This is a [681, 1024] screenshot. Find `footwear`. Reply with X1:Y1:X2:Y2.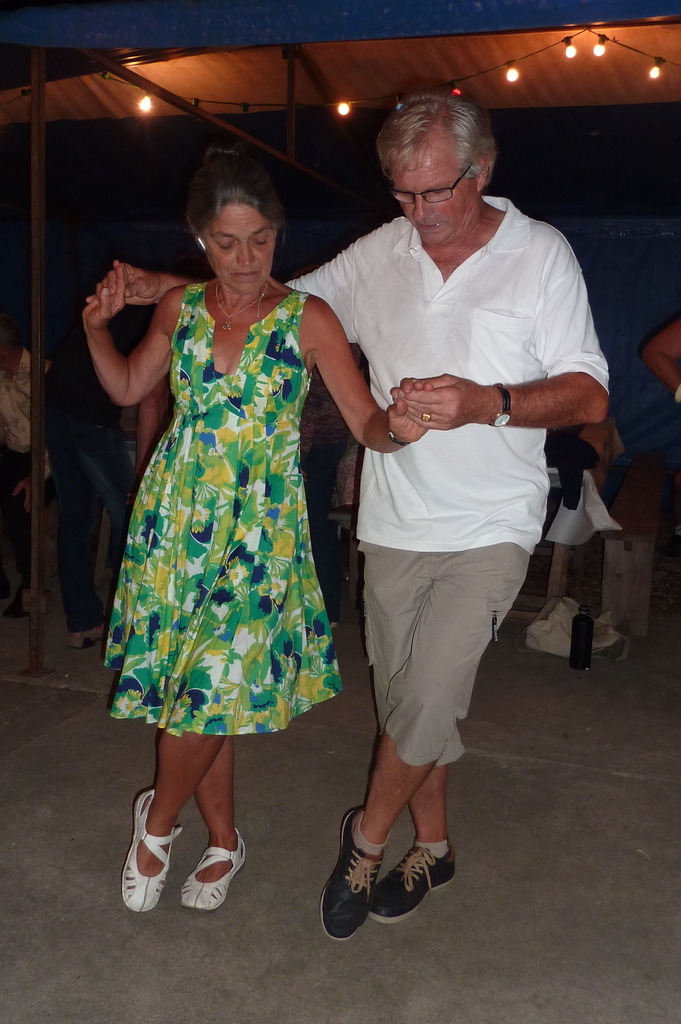
70:627:111:646.
